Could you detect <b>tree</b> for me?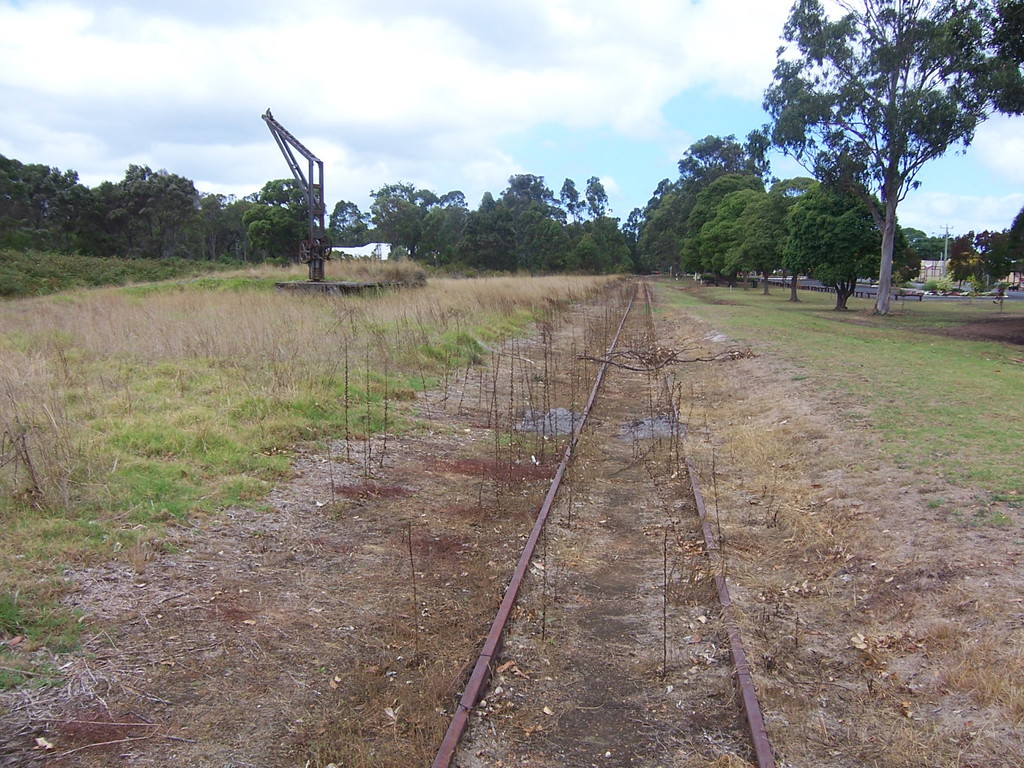
Detection result: rect(782, 178, 918, 310).
